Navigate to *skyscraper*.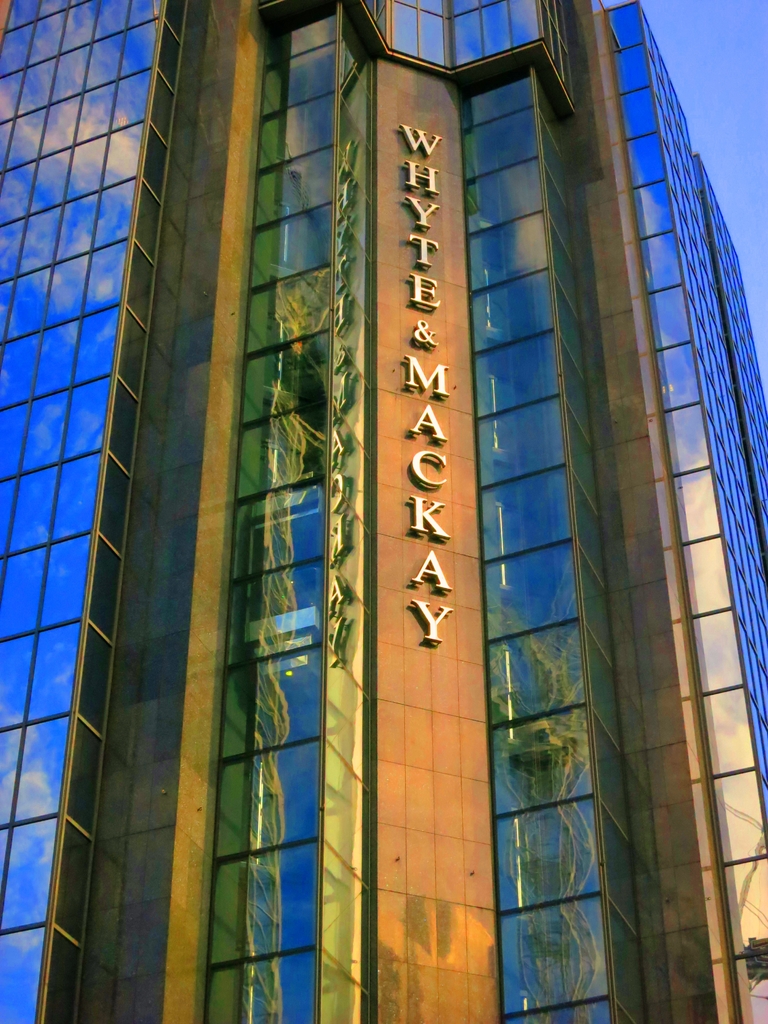
Navigation target: crop(5, 0, 767, 1023).
